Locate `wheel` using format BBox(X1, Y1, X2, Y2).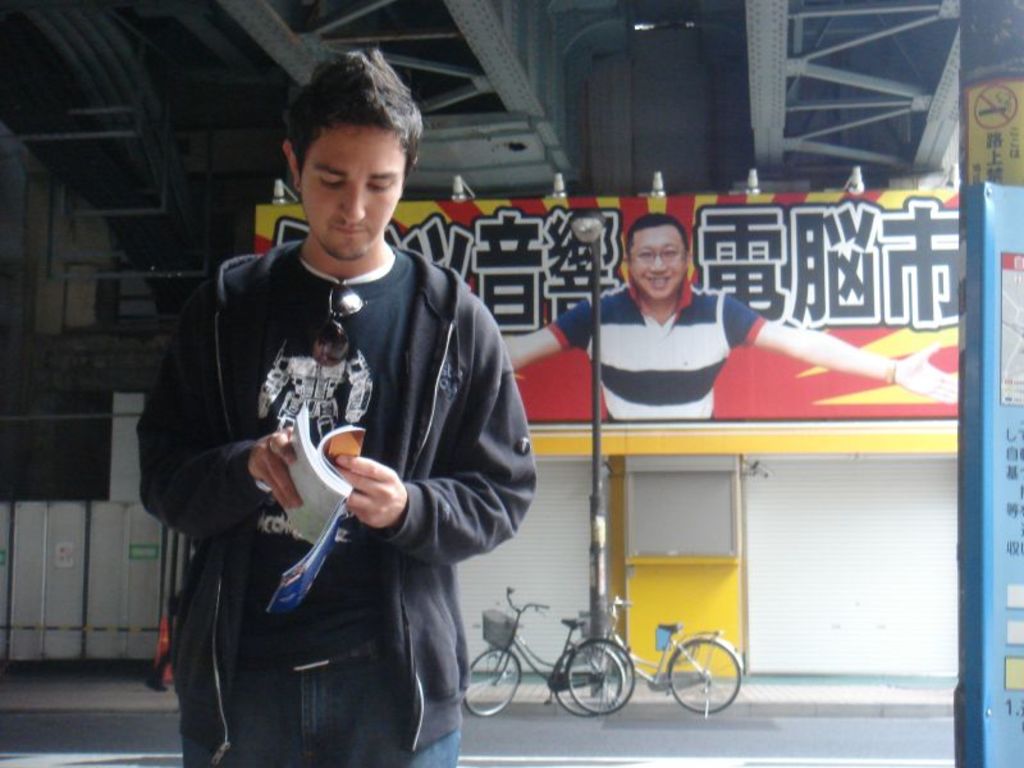
BBox(564, 634, 634, 717).
